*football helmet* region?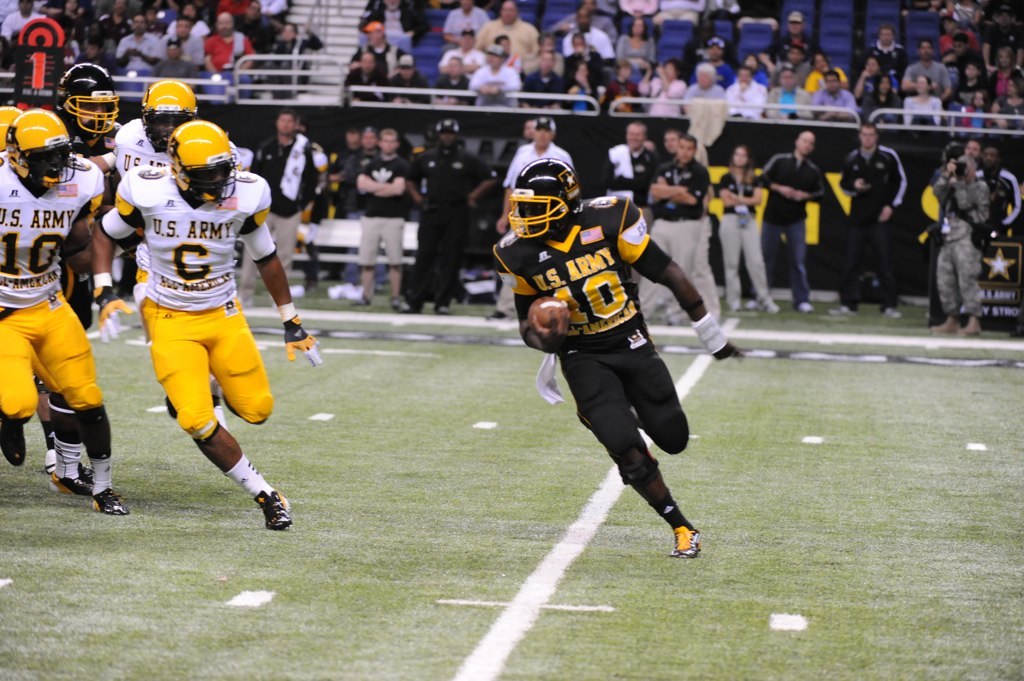
0:102:23:154
